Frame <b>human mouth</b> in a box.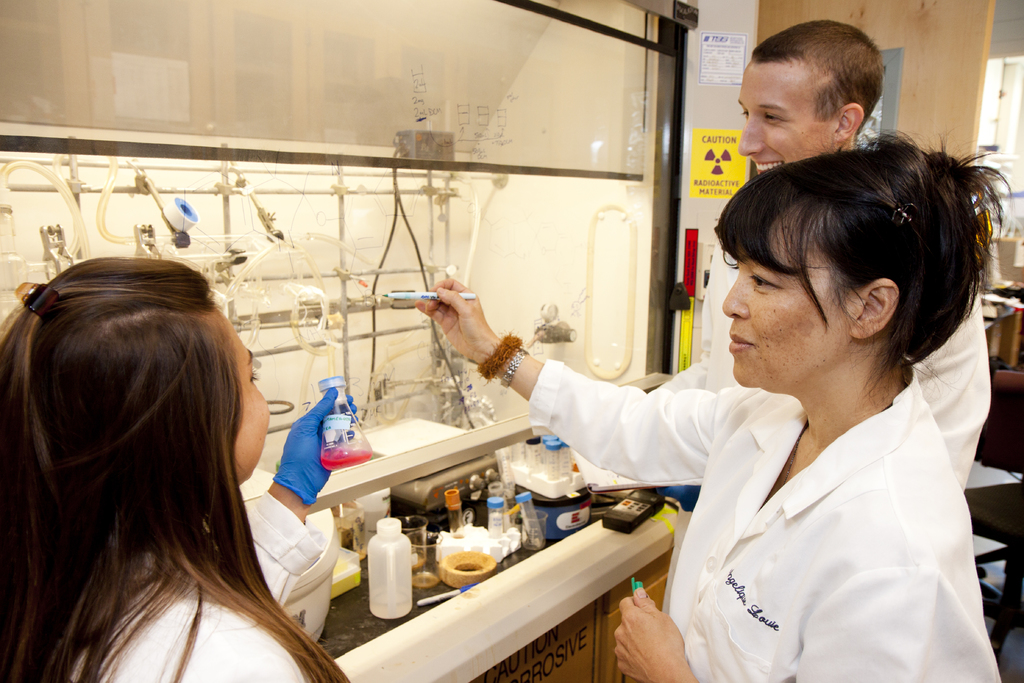
(753,158,784,173).
